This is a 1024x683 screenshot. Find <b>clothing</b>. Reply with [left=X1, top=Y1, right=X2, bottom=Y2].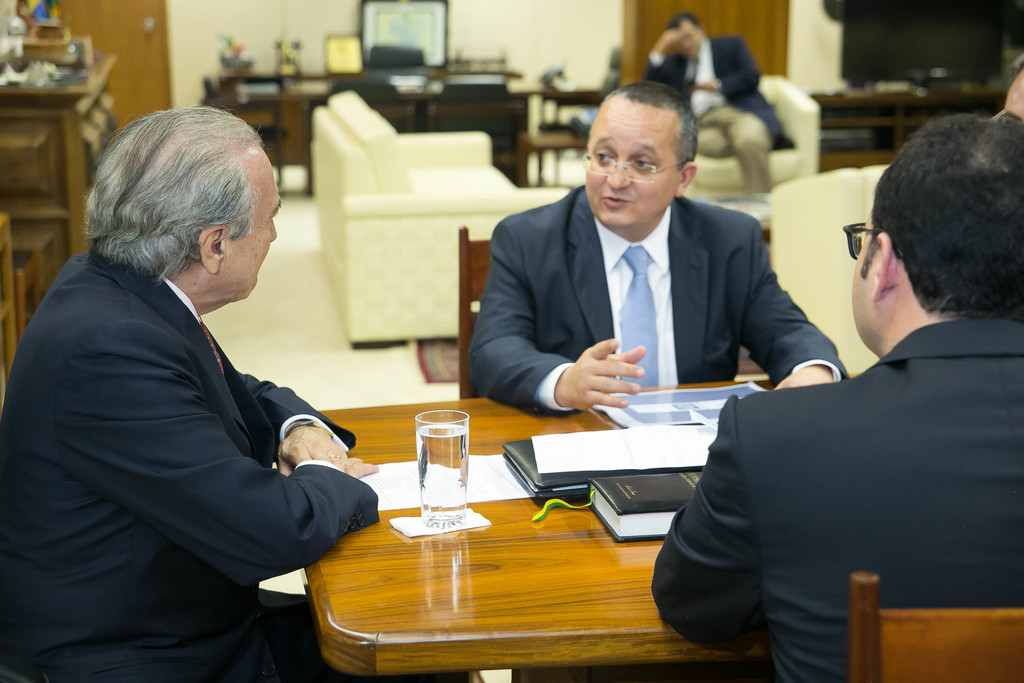
[left=0, top=253, right=392, bottom=682].
